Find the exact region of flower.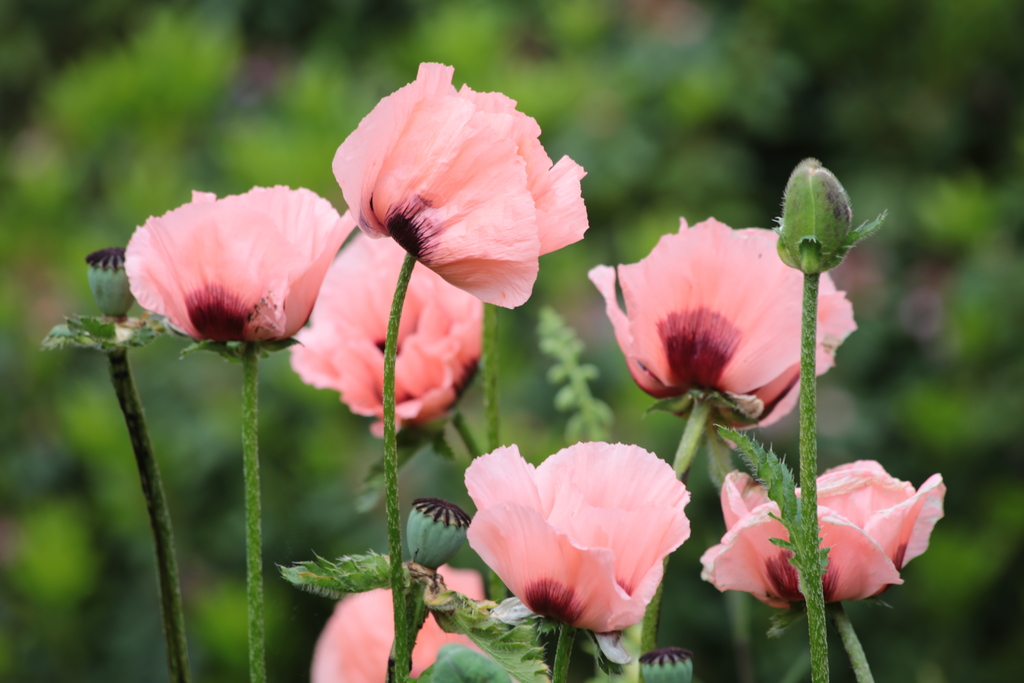
Exact region: BBox(585, 214, 851, 436).
